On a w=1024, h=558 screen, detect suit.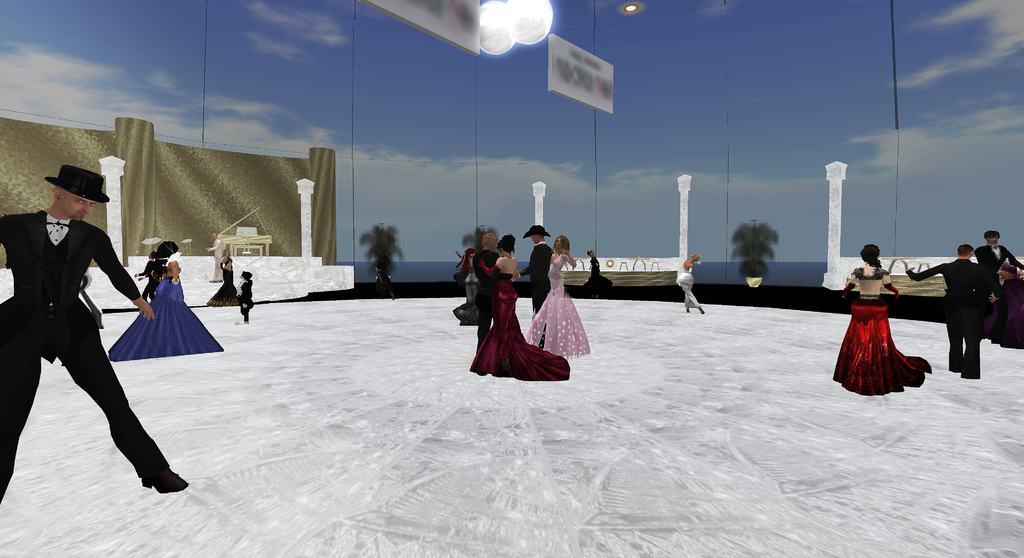
Rect(973, 244, 1020, 310).
